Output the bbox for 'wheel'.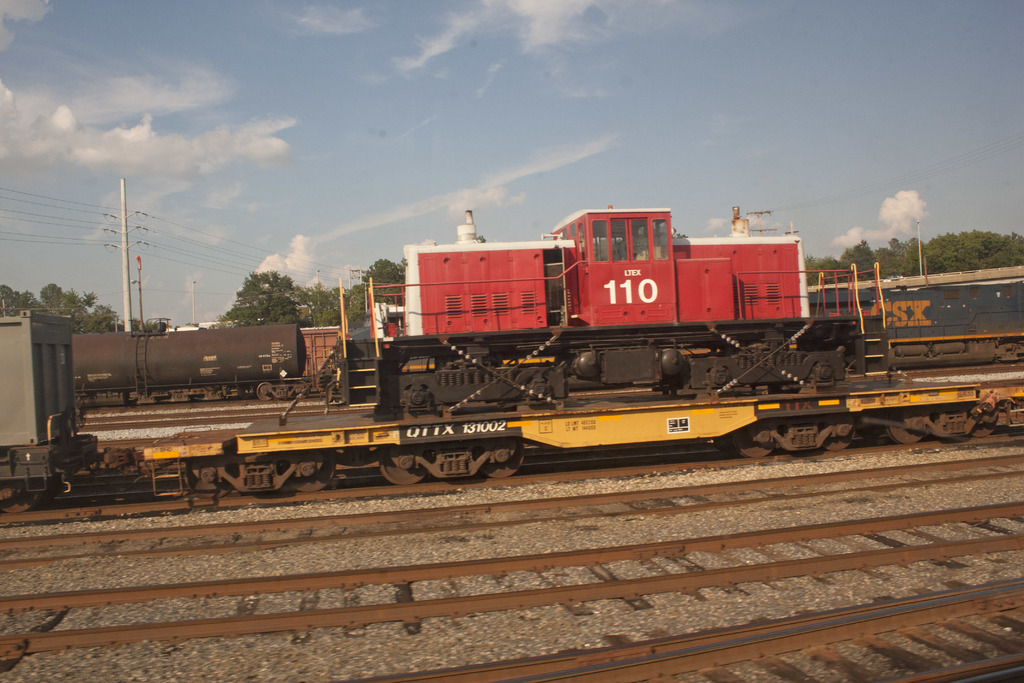
region(6, 491, 40, 518).
